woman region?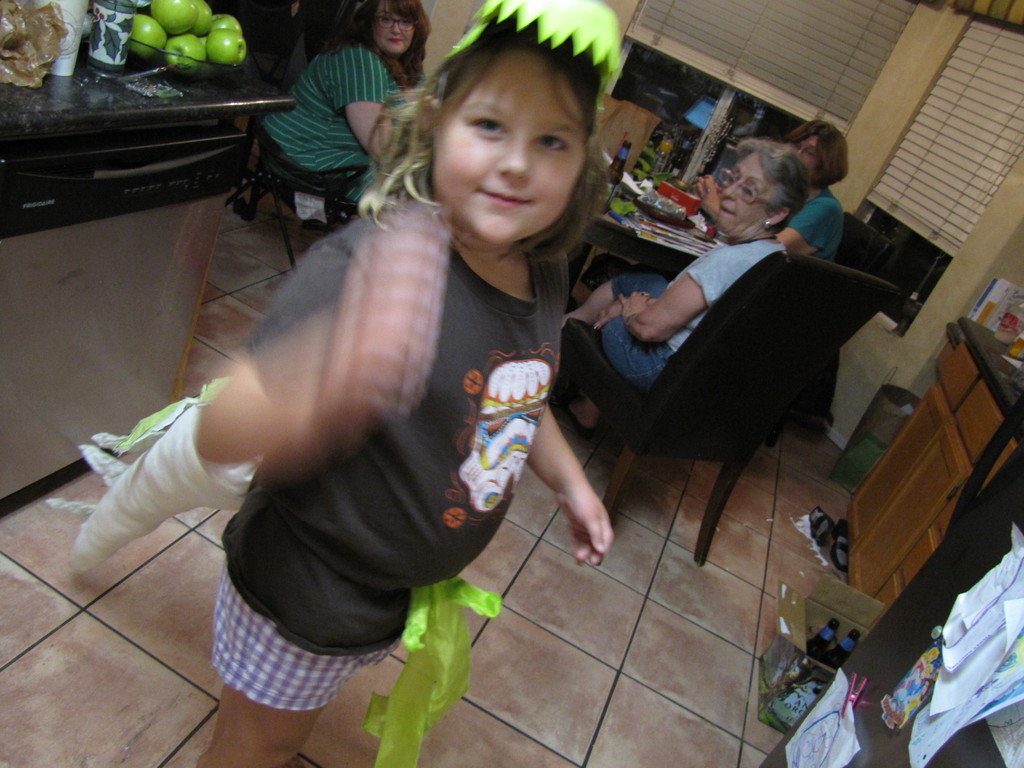
690,116,854,257
